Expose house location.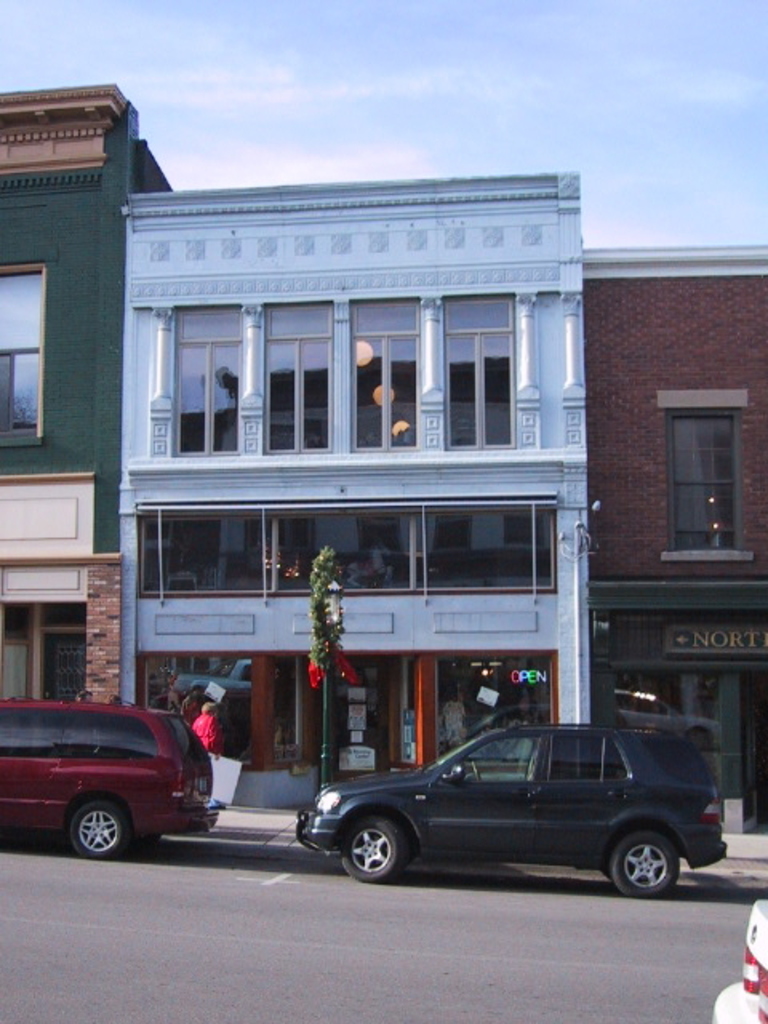
Exposed at pyautogui.locateOnScreen(0, 82, 190, 710).
